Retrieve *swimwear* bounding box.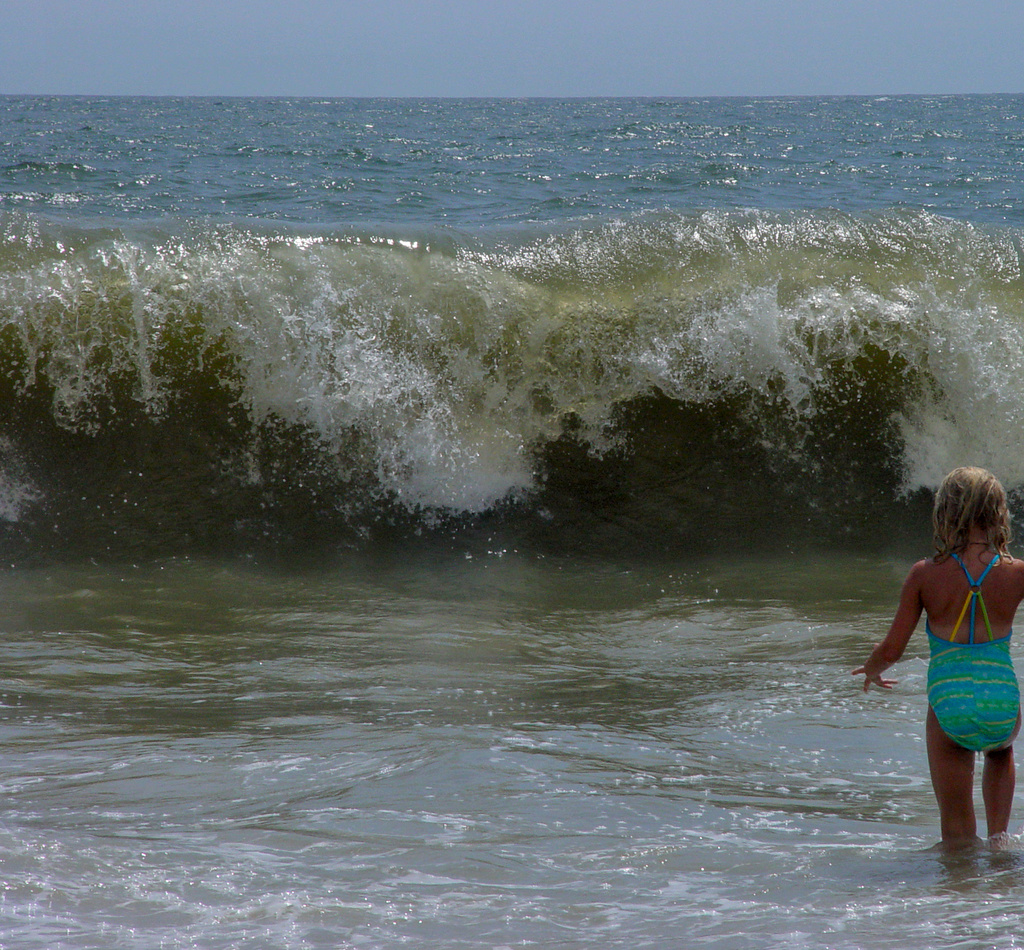
Bounding box: bbox=[922, 544, 1023, 759].
